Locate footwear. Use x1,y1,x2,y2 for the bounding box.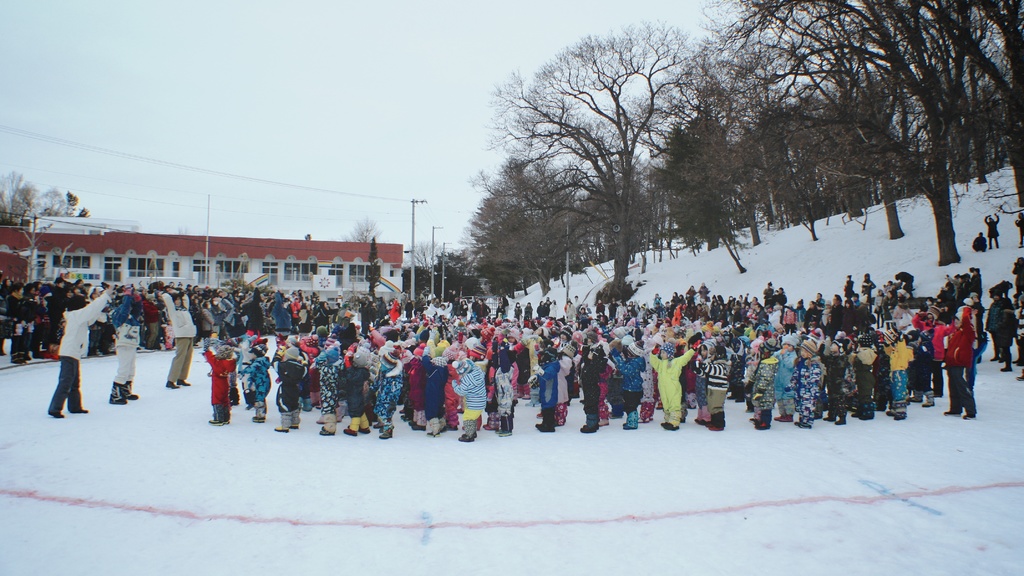
518,395,525,399.
